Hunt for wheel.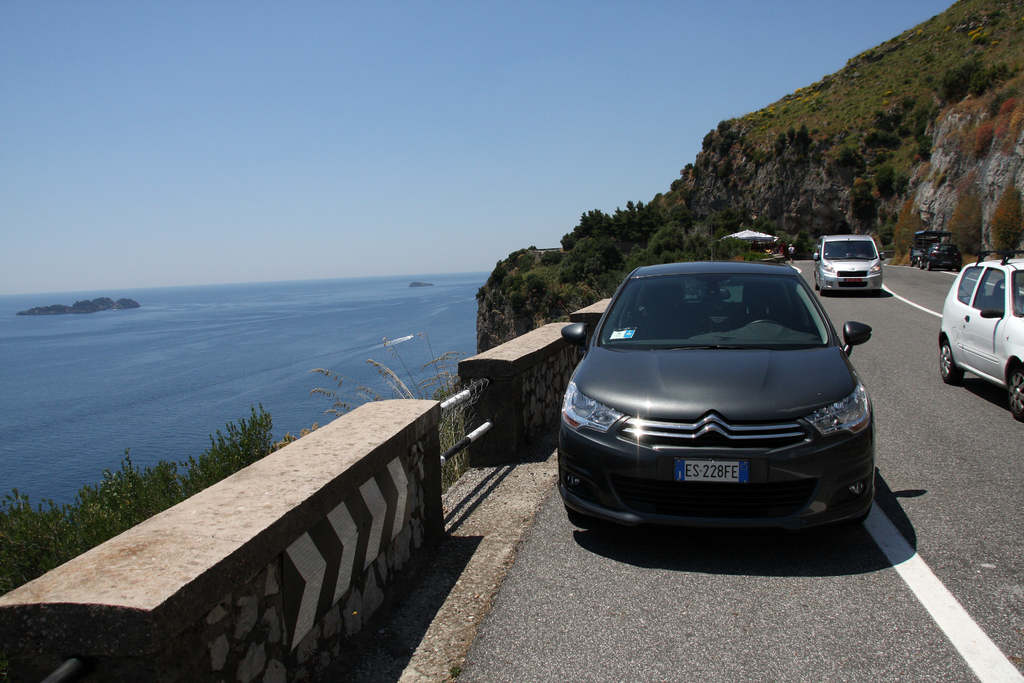
Hunted down at region(916, 259, 925, 269).
